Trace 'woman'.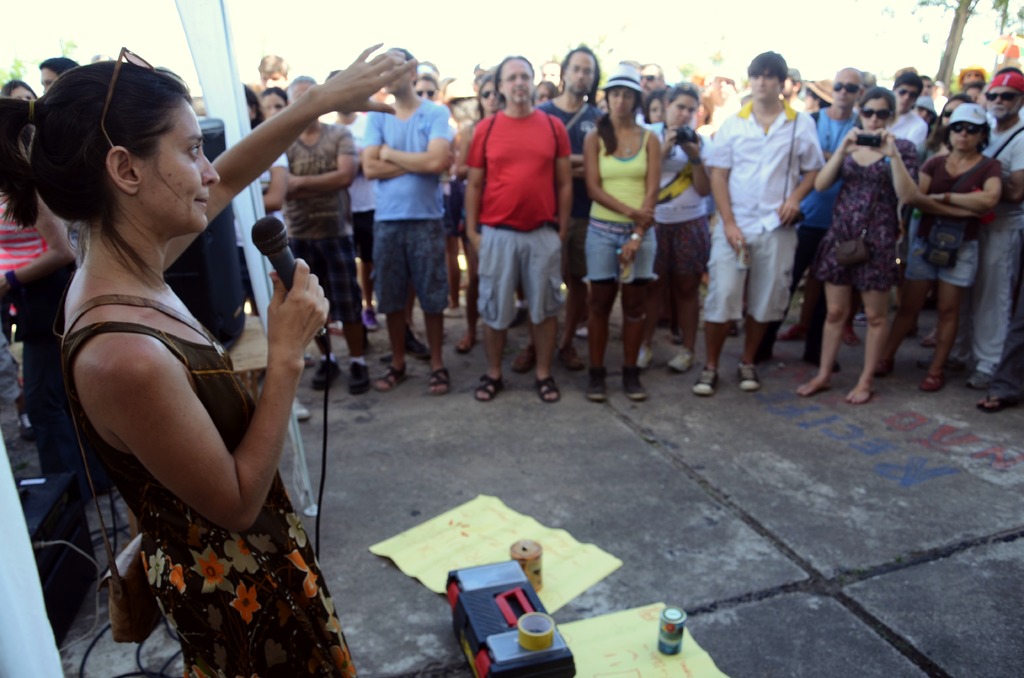
Traced to <bbox>0, 77, 53, 104</bbox>.
